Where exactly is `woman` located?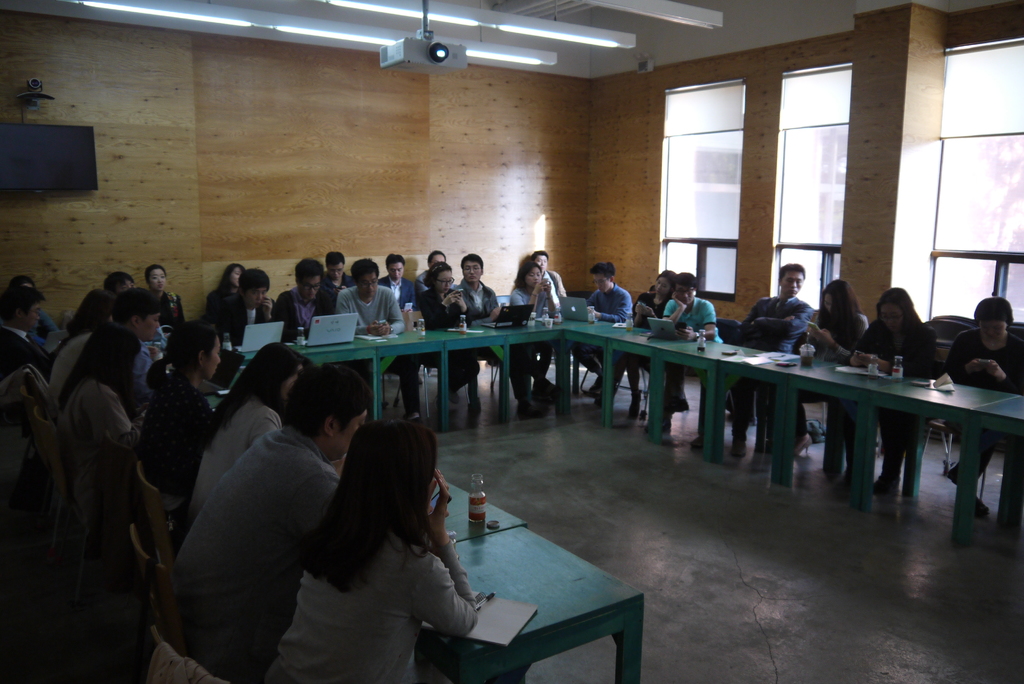
Its bounding box is {"left": 205, "top": 262, "right": 246, "bottom": 312}.
